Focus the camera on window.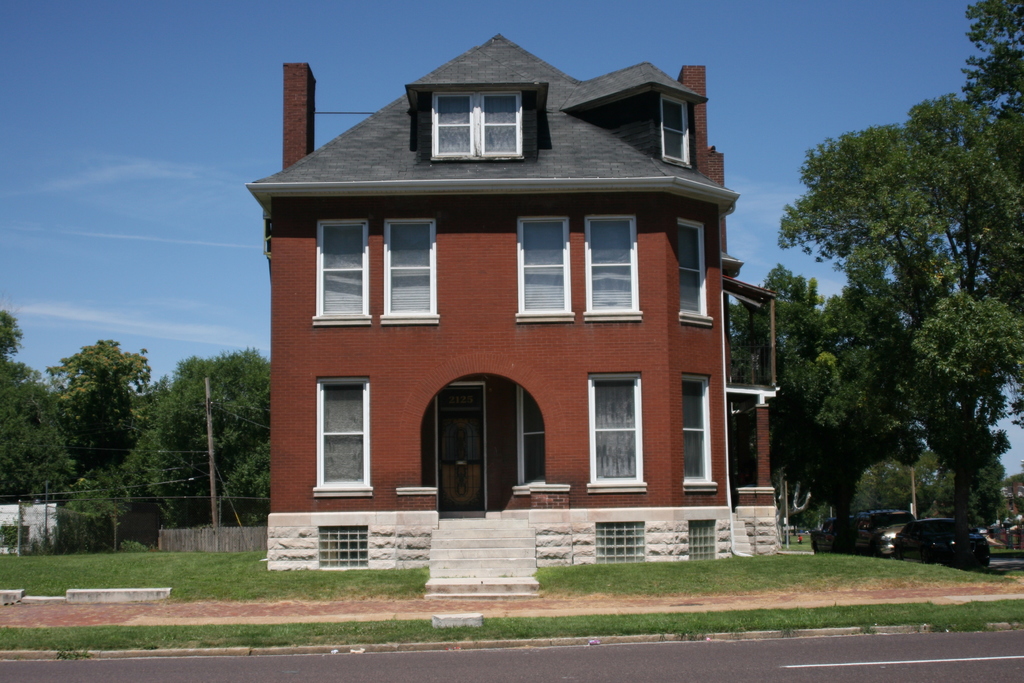
Focus region: (671, 222, 712, 320).
